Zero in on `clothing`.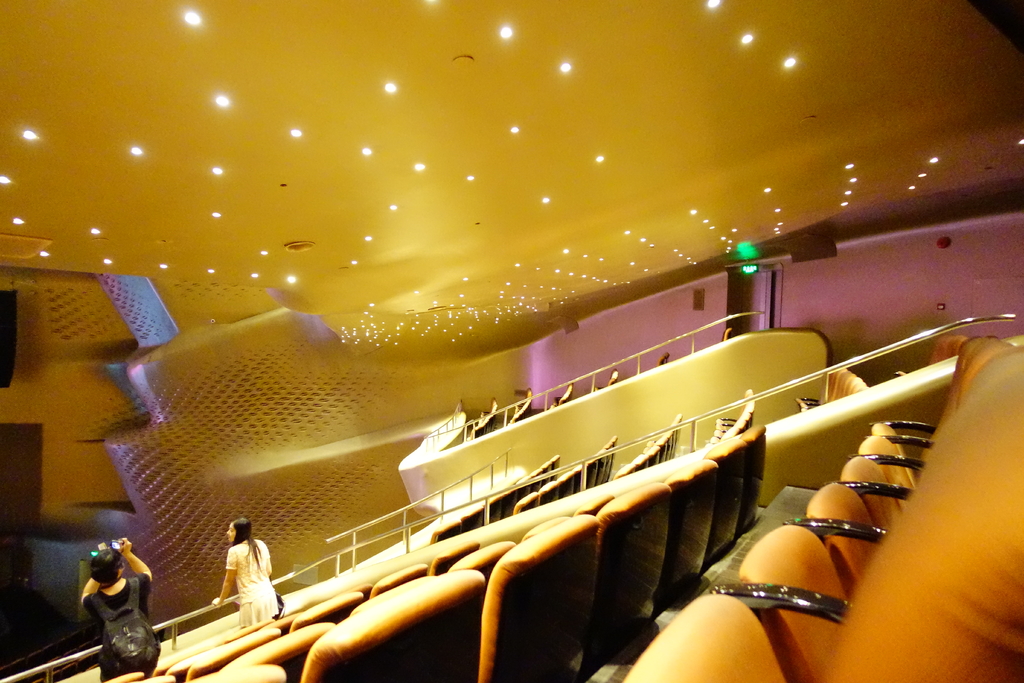
Zeroed in: BBox(220, 533, 296, 630).
